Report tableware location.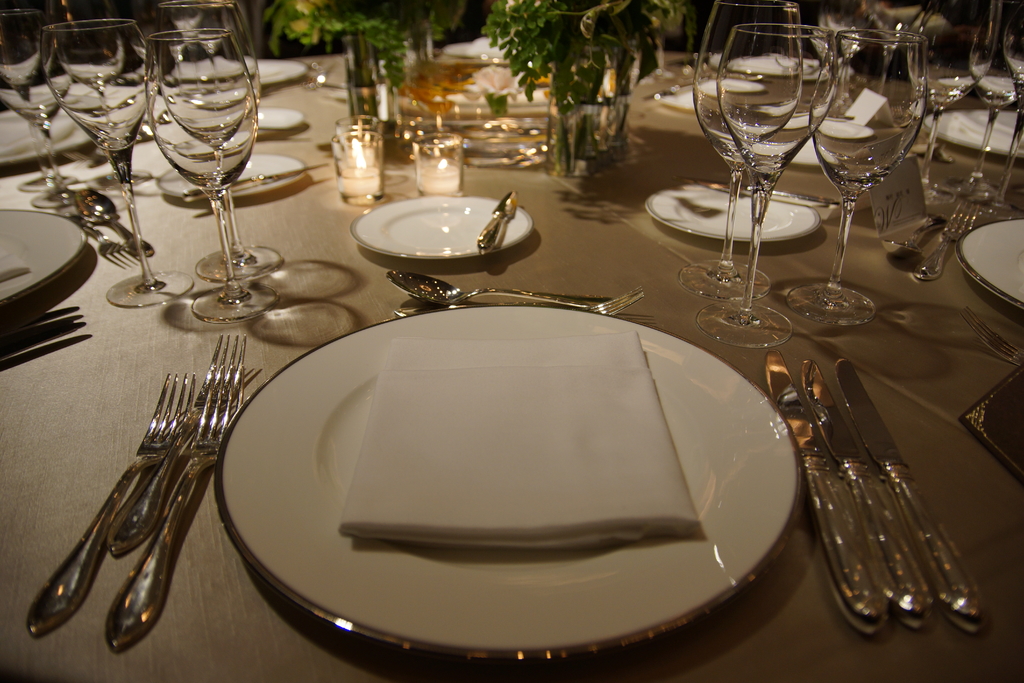
Report: 0 208 92 303.
